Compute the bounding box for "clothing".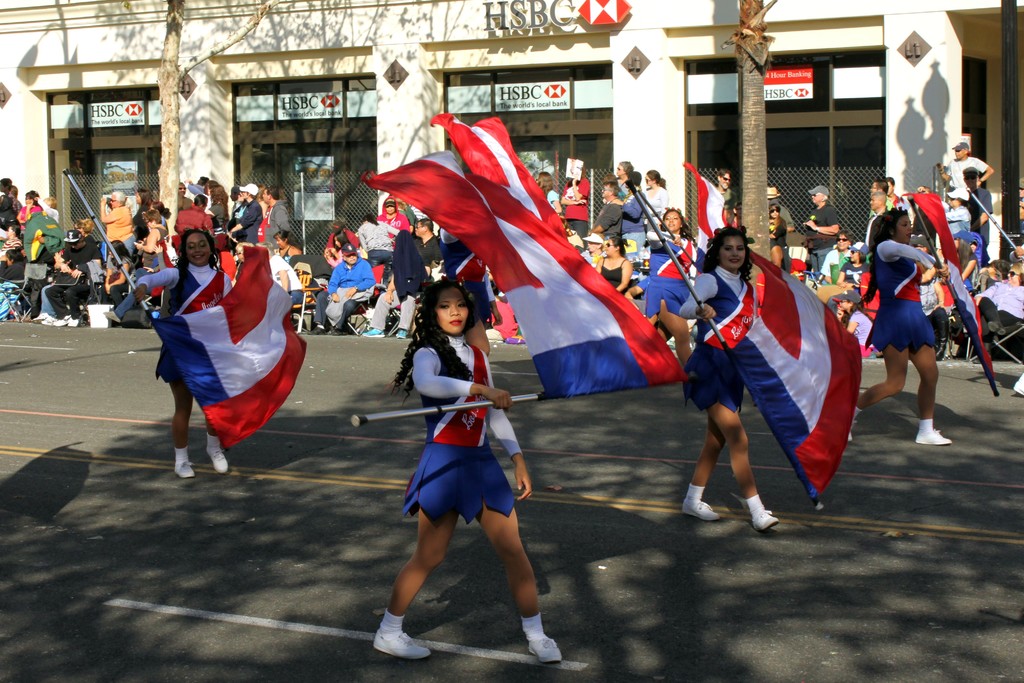
box(592, 201, 621, 241).
